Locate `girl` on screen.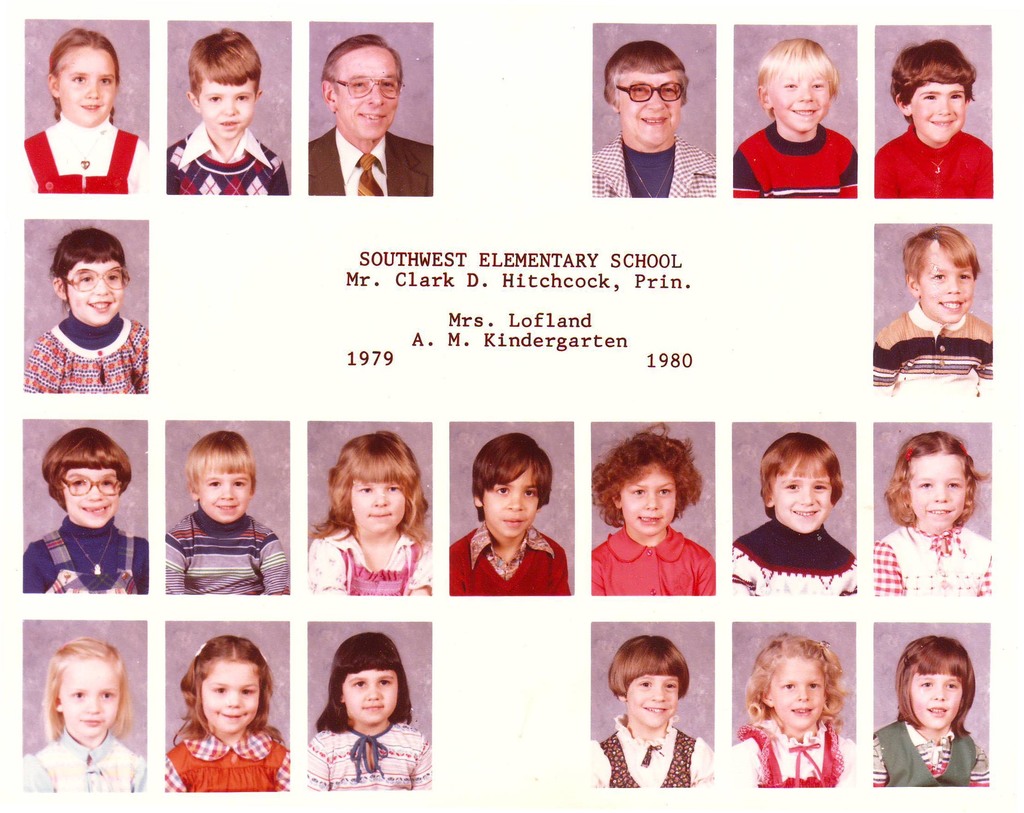
On screen at (left=165, top=635, right=291, bottom=794).
